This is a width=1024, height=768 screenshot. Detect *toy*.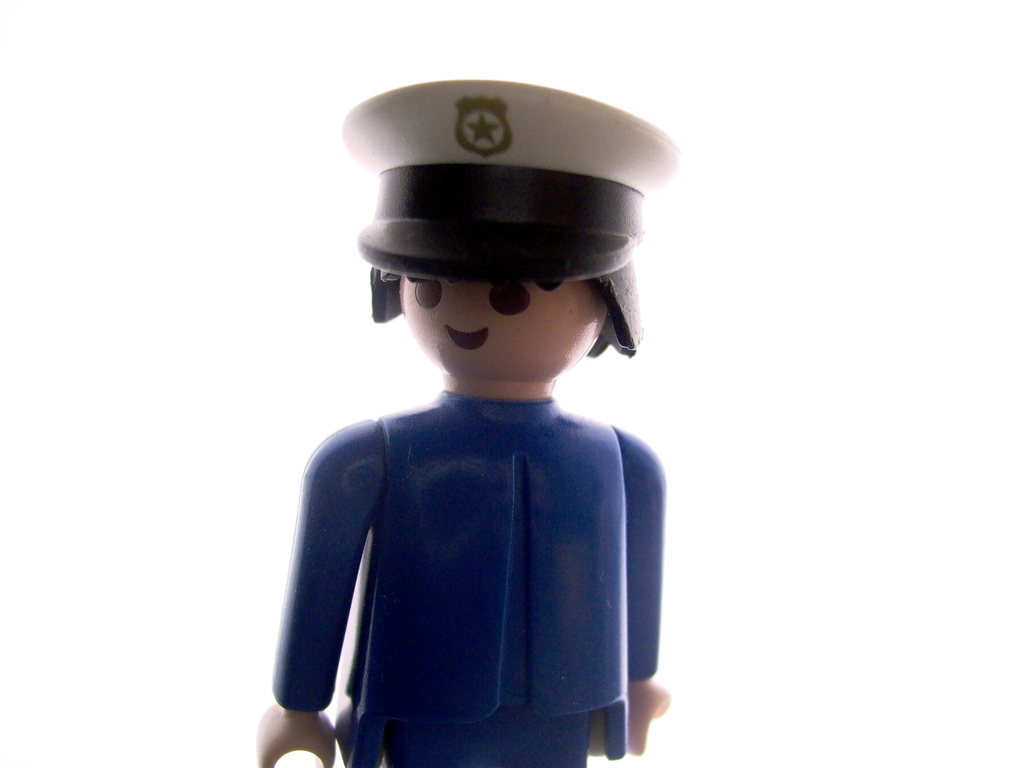
<bbox>255, 57, 668, 767</bbox>.
